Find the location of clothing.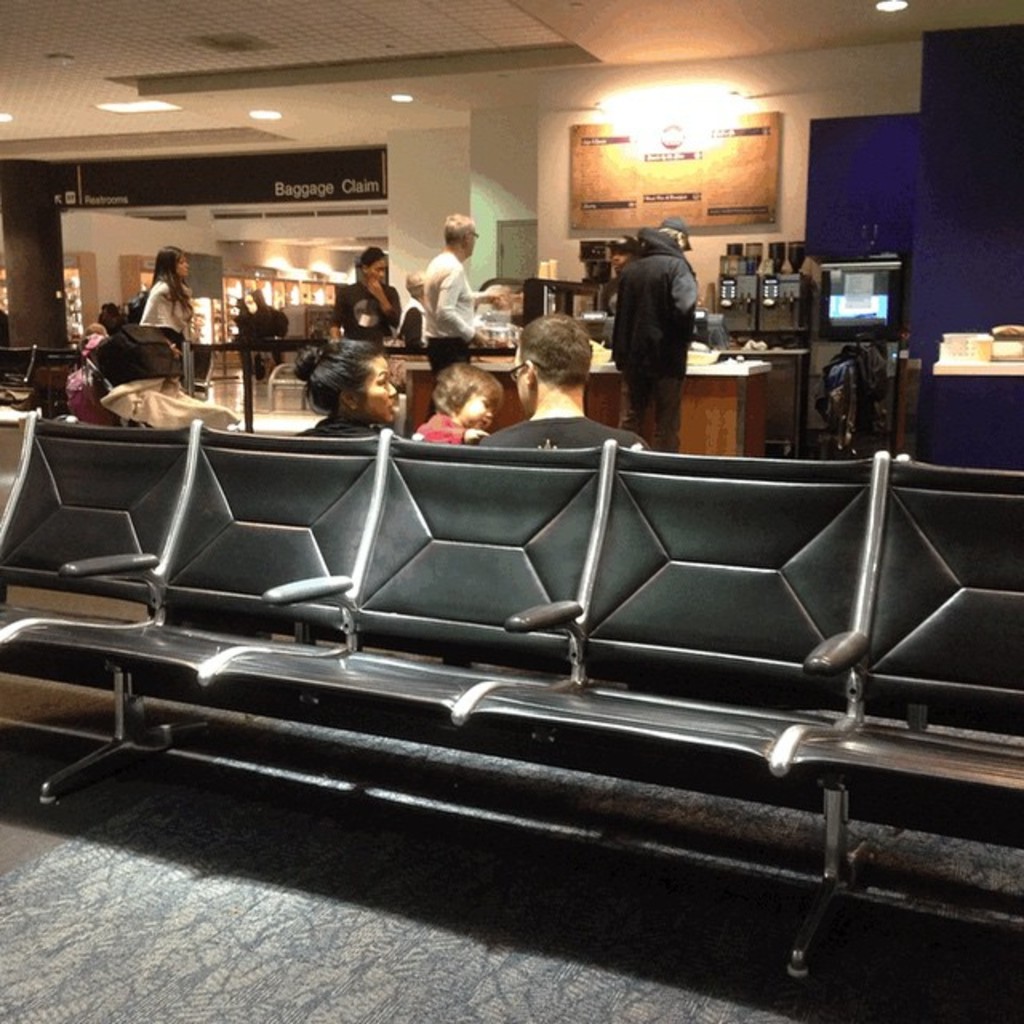
Location: BBox(232, 306, 274, 366).
